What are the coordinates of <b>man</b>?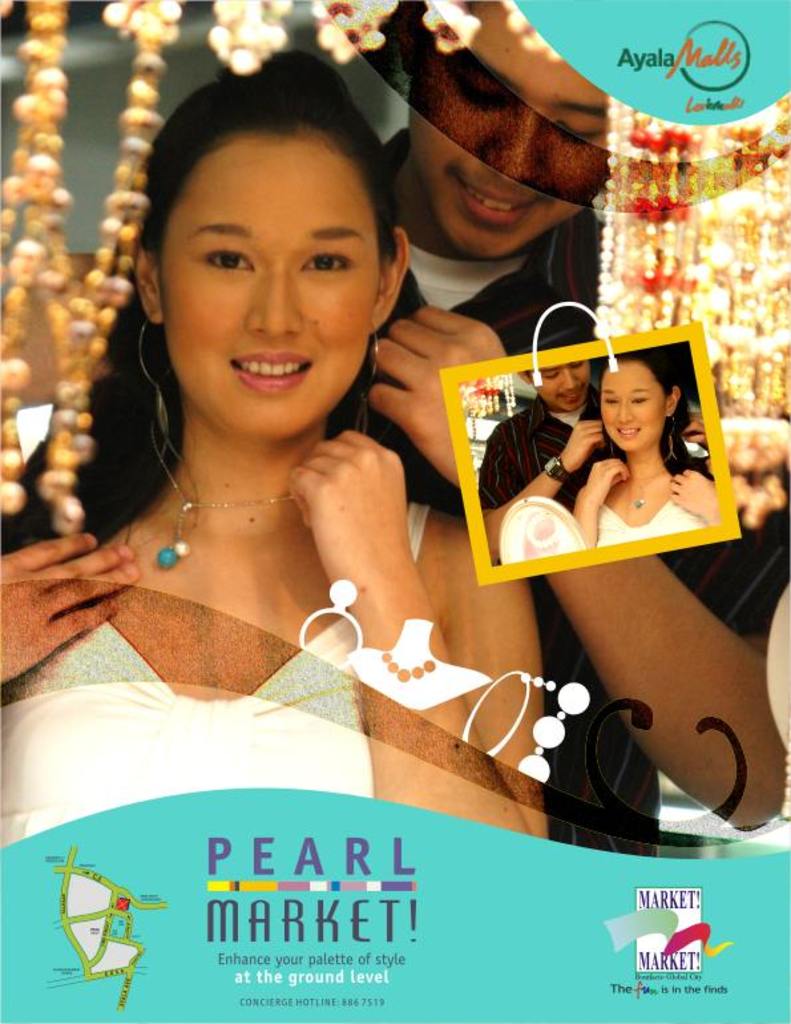
BBox(484, 356, 714, 564).
